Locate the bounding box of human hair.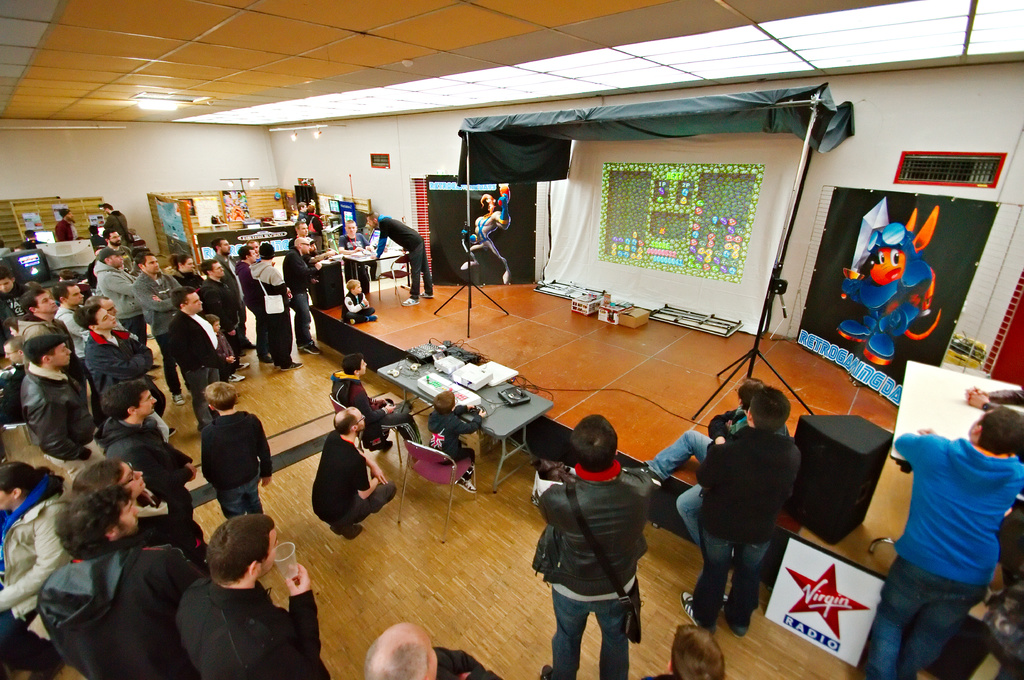
Bounding box: bbox(431, 389, 456, 415).
